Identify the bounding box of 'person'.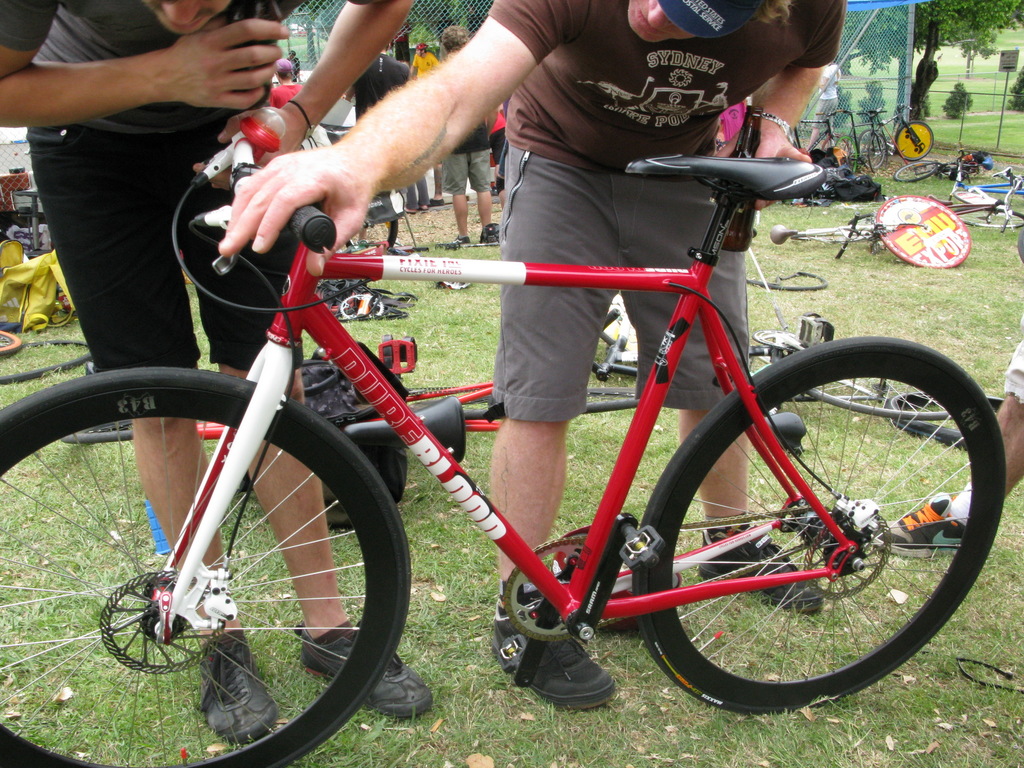
{"left": 869, "top": 228, "right": 1023, "bottom": 554}.
